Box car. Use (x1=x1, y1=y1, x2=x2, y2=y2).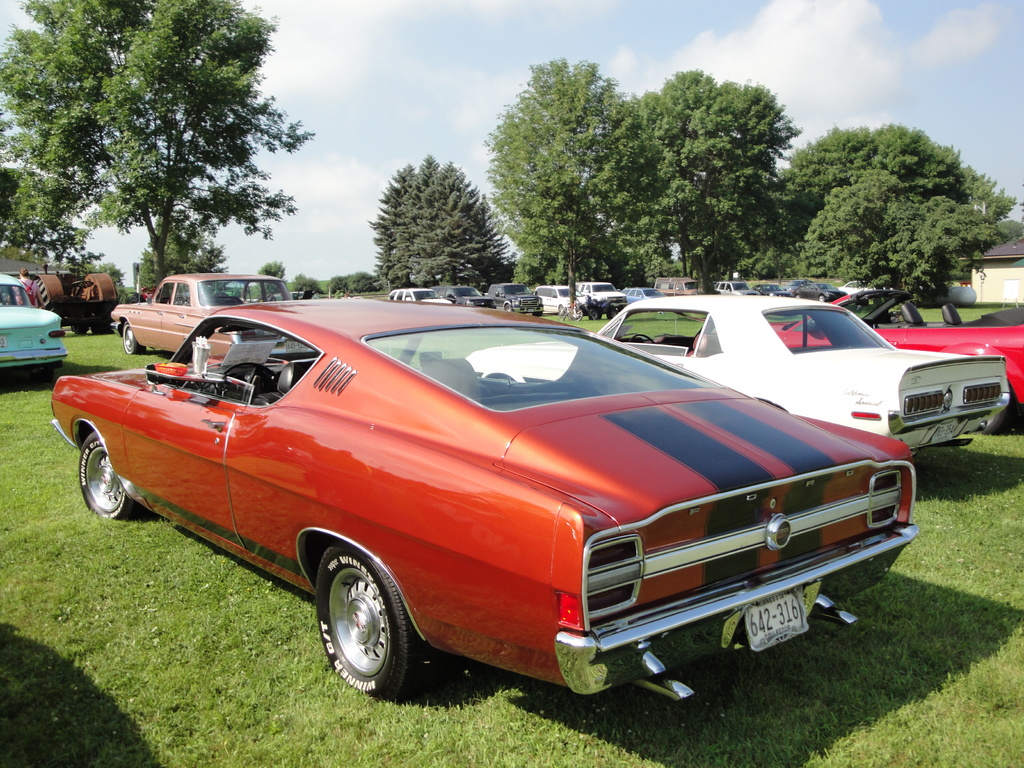
(x1=539, y1=282, x2=584, y2=314).
